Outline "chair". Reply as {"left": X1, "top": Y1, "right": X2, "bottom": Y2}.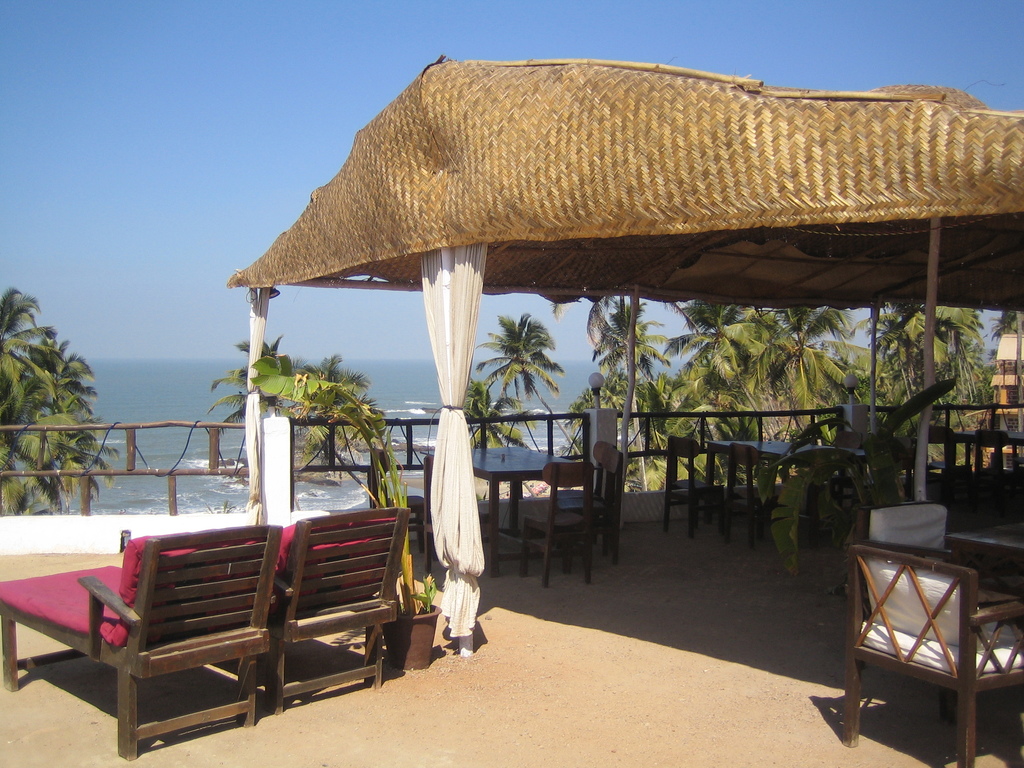
{"left": 516, "top": 463, "right": 595, "bottom": 593}.
